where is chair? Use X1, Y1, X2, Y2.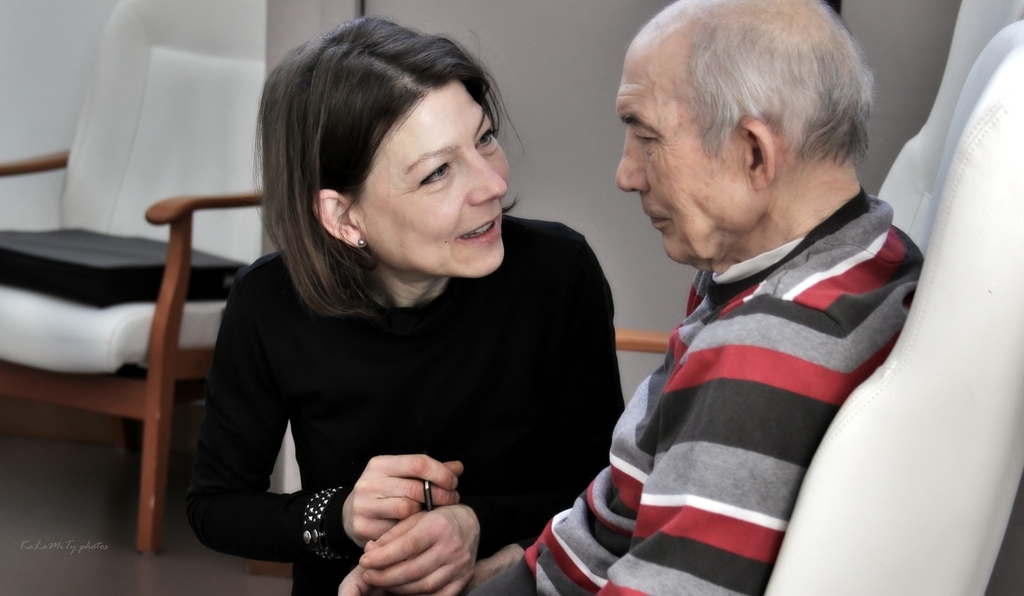
749, 19, 1023, 595.
